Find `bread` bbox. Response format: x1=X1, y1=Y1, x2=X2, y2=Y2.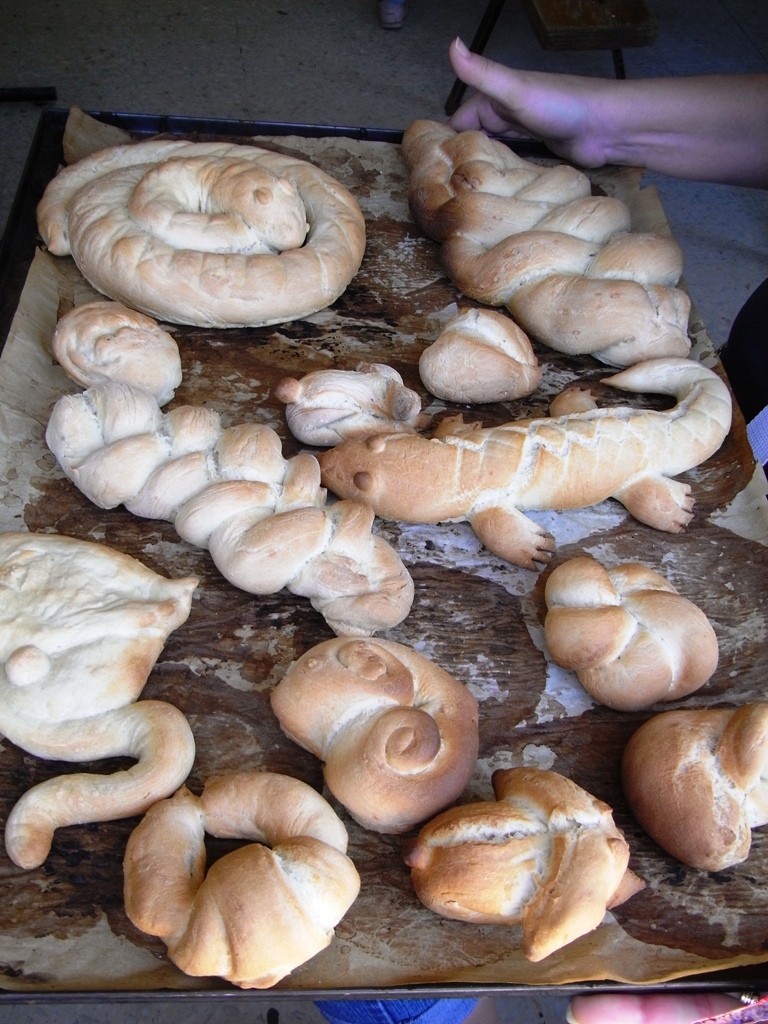
x1=621, y1=692, x2=767, y2=873.
